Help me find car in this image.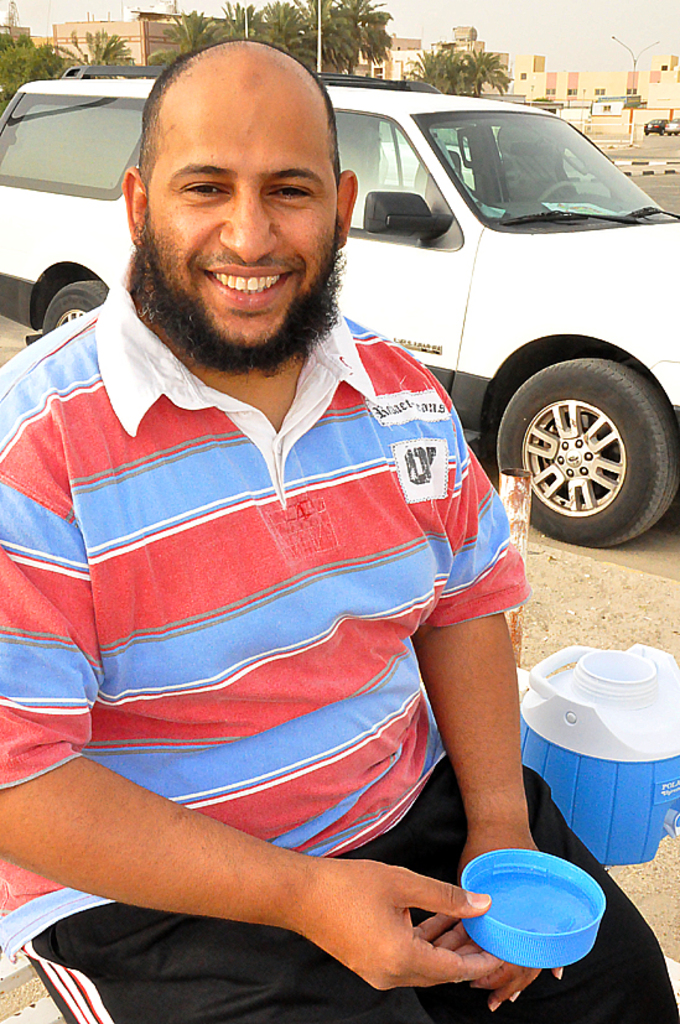
Found it: (0,64,679,547).
